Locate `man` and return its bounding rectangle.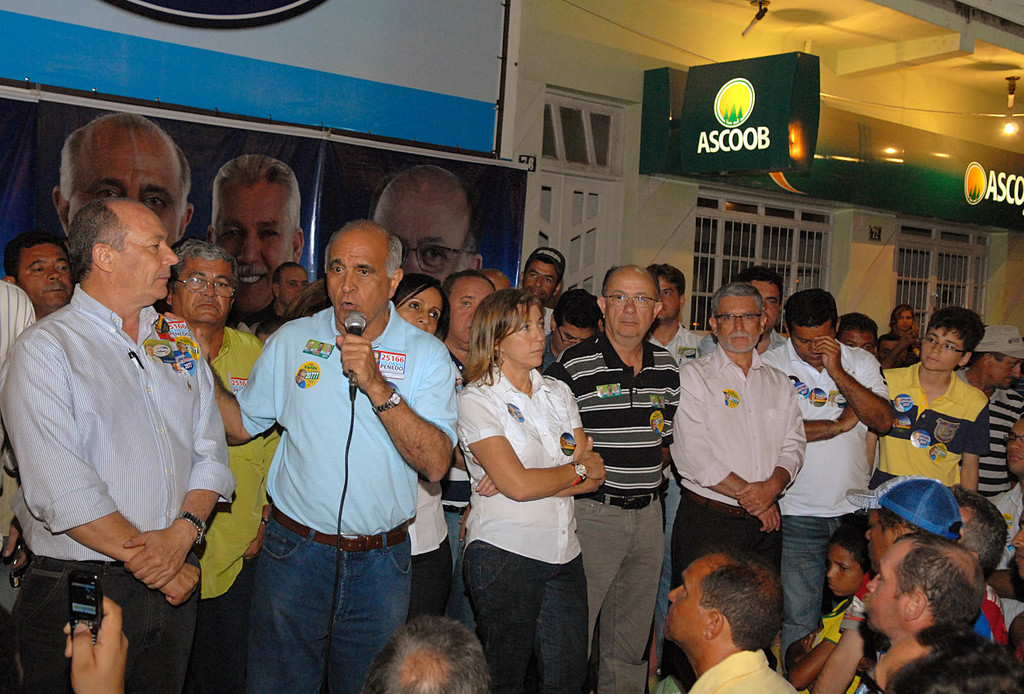
bbox=[437, 269, 504, 631].
